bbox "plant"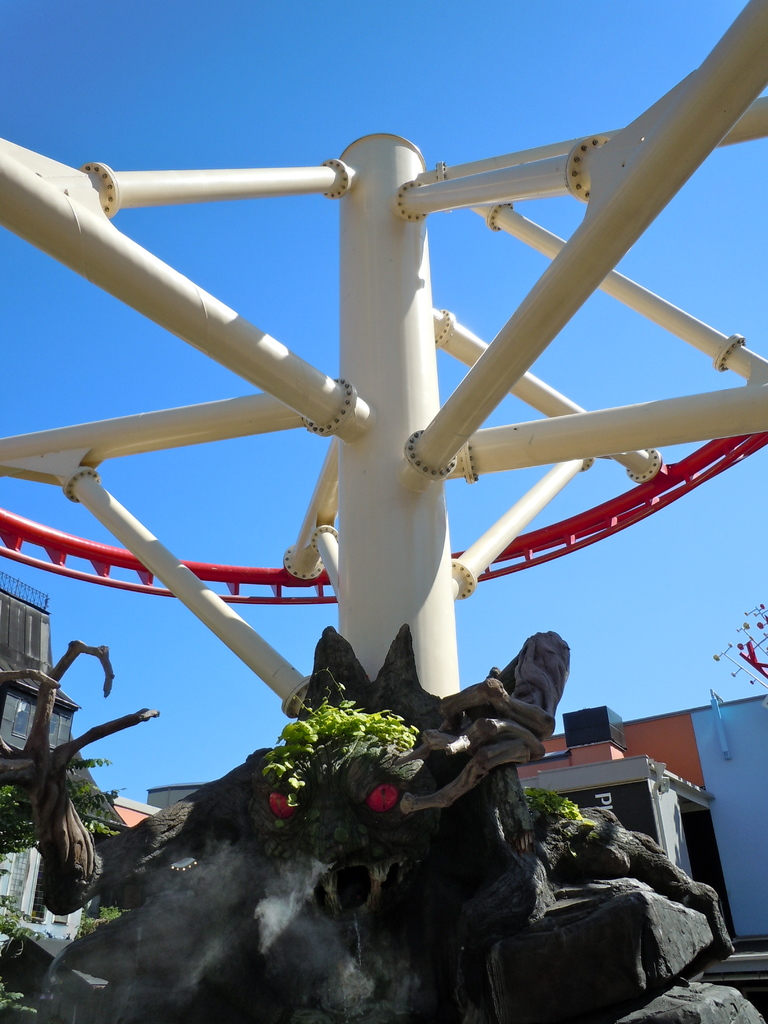
pyautogui.locateOnScreen(0, 970, 40, 1016)
